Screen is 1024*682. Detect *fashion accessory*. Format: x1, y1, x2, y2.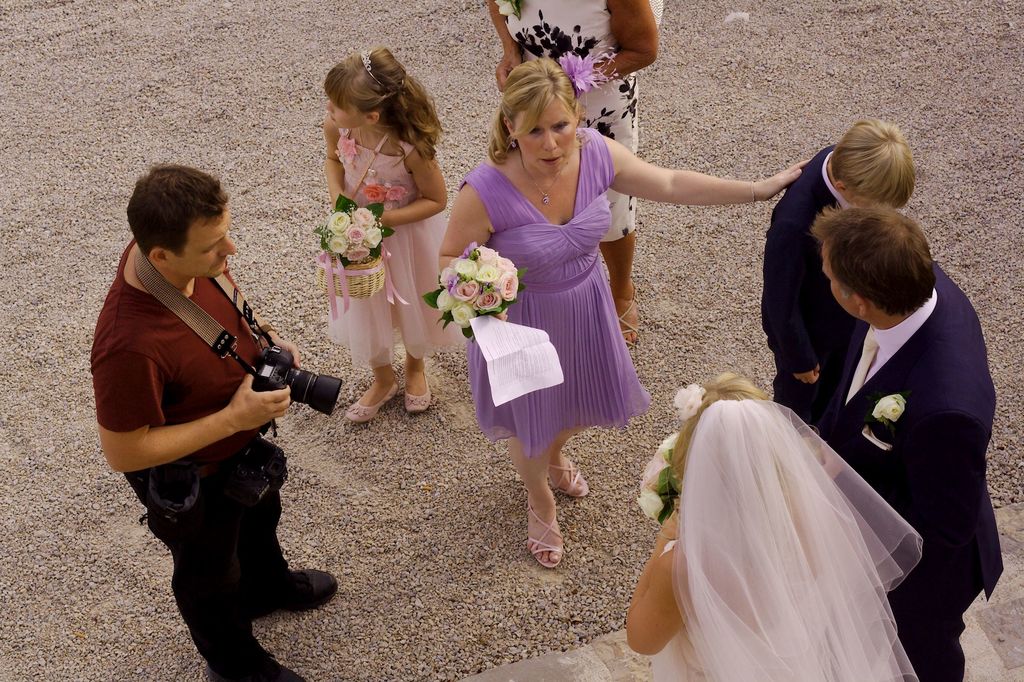
561, 45, 618, 97.
